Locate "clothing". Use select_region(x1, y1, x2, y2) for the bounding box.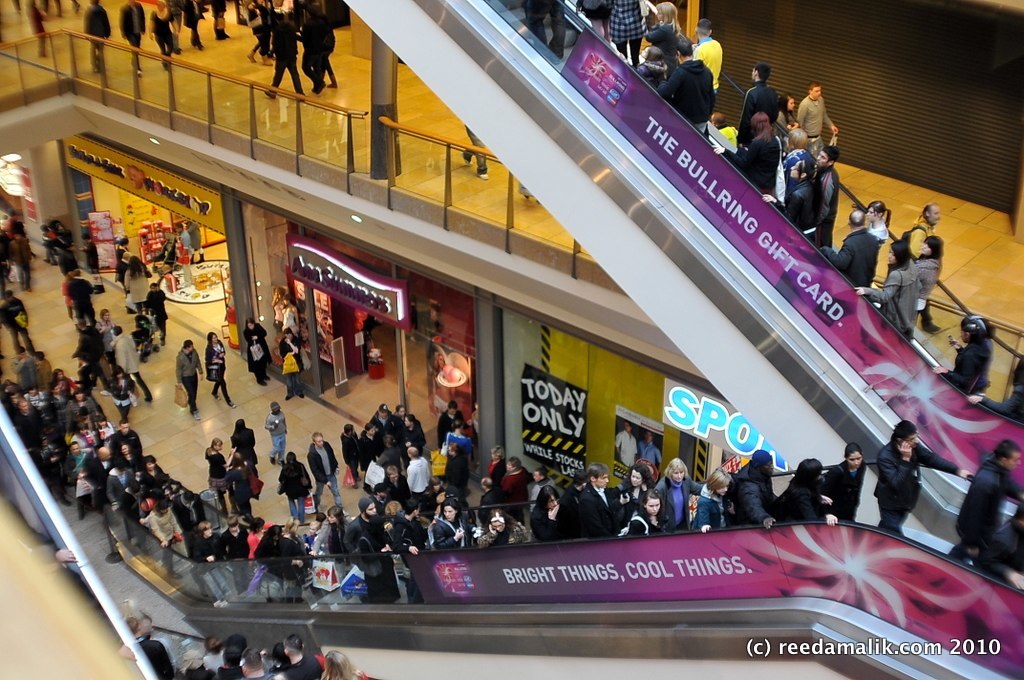
select_region(635, 19, 679, 67).
